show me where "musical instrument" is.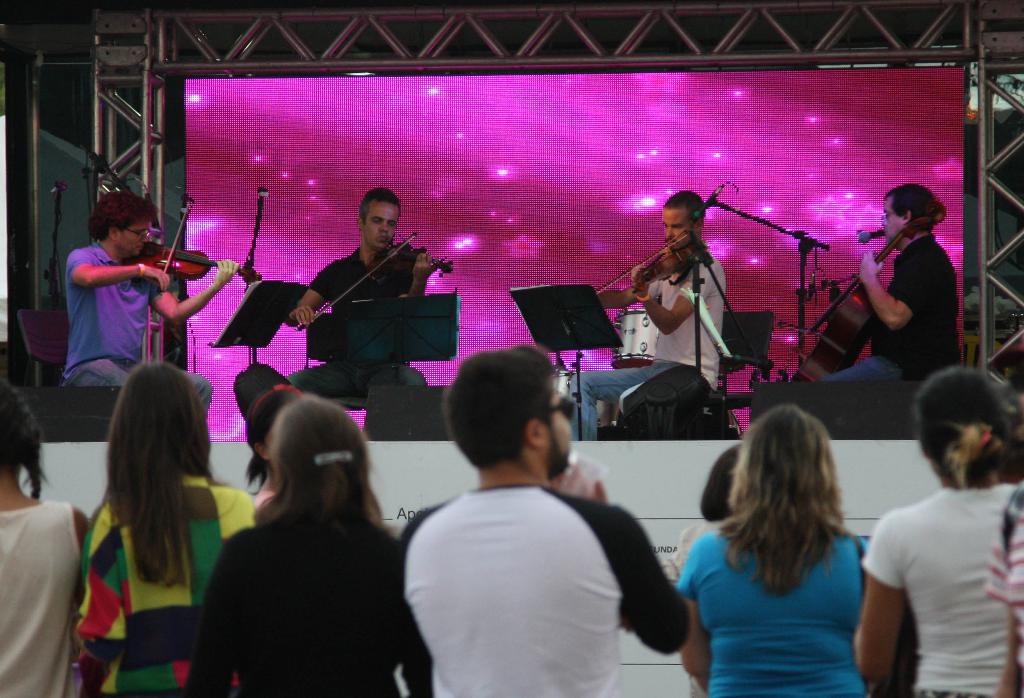
"musical instrument" is at {"x1": 593, "y1": 226, "x2": 705, "y2": 307}.
